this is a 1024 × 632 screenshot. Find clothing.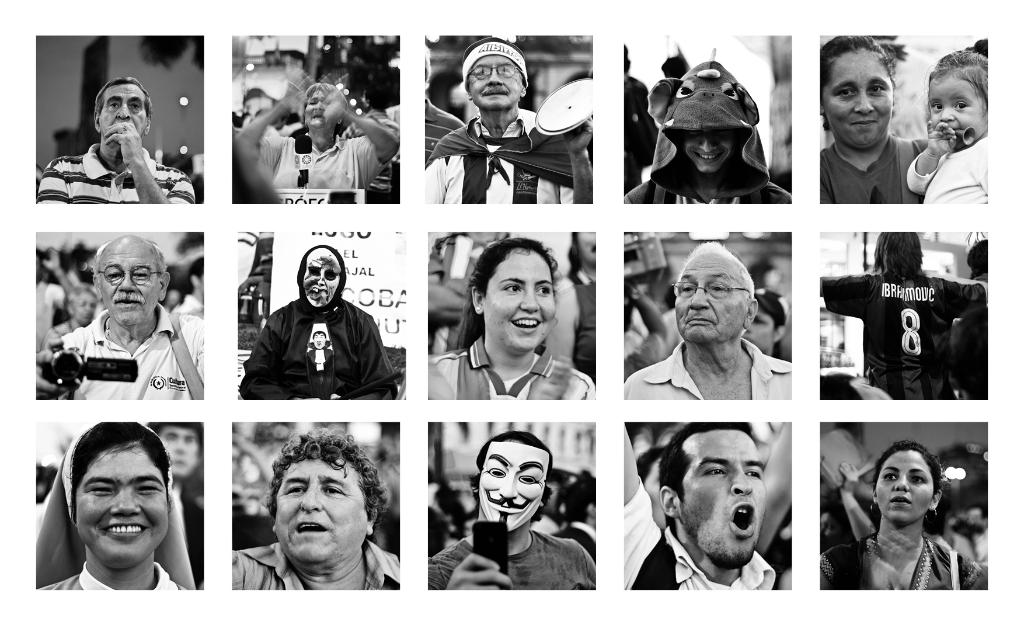
Bounding box: bbox(428, 523, 596, 587).
